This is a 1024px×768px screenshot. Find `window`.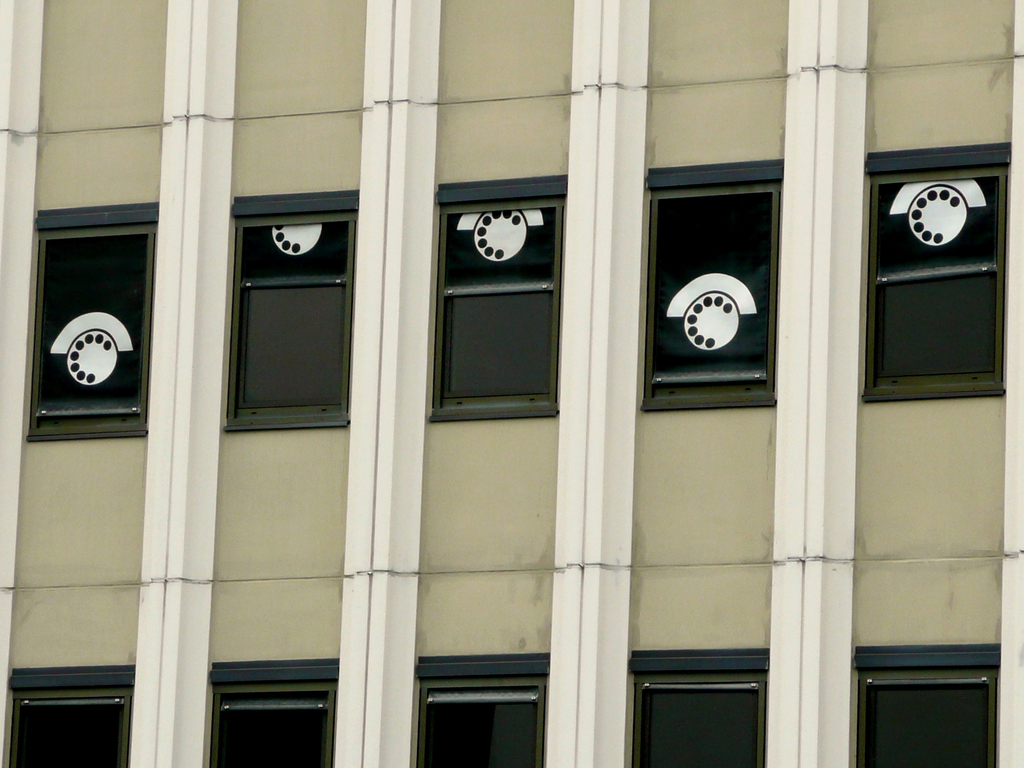
Bounding box: [412,650,551,767].
